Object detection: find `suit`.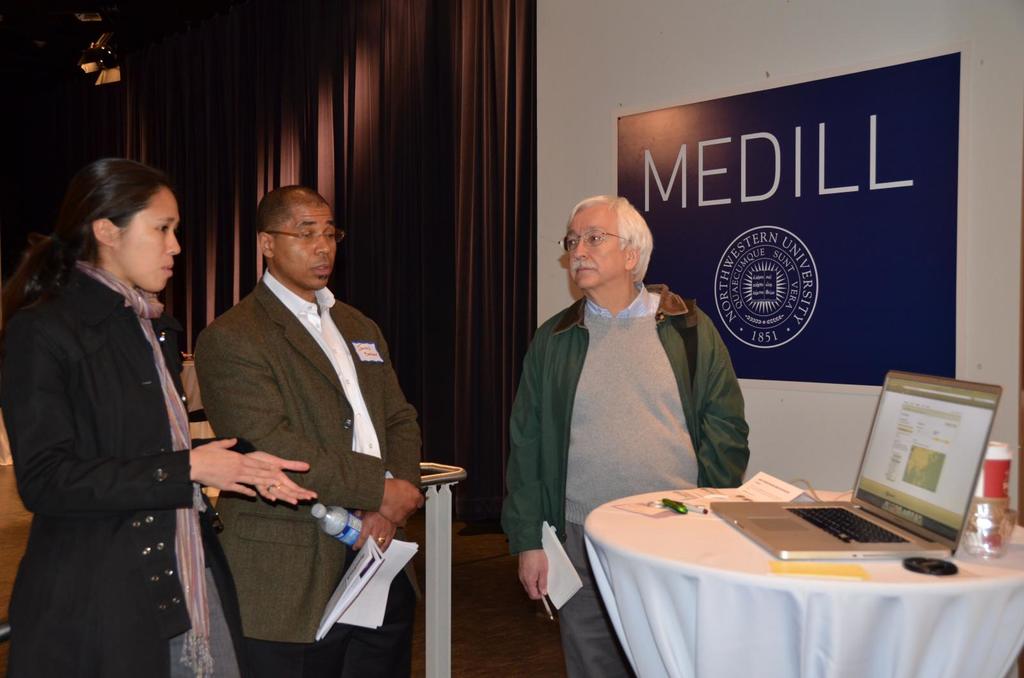
(6,189,240,664).
